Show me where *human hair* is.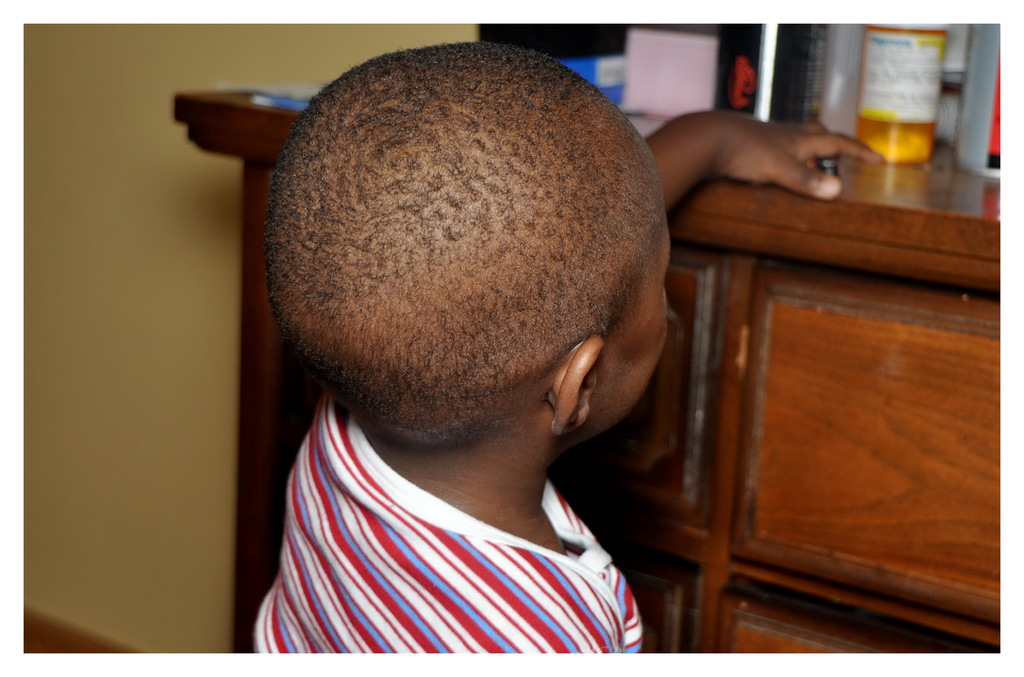
*human hair* is at l=243, t=77, r=671, b=428.
